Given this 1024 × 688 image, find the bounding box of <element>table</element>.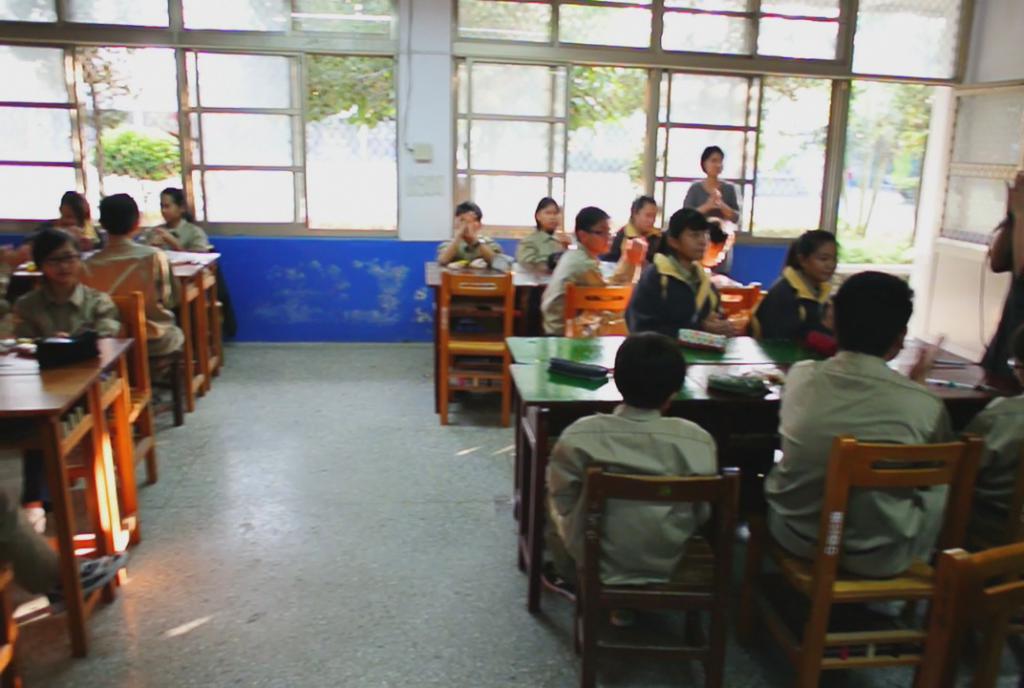
0, 310, 161, 639.
